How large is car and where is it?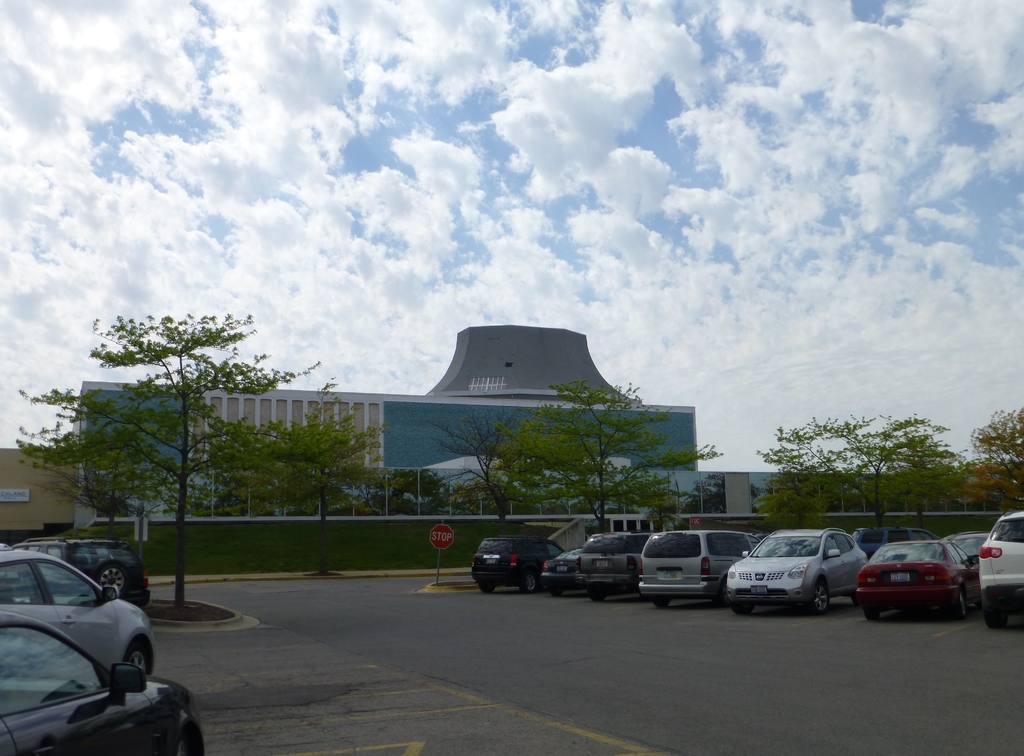
Bounding box: l=469, t=538, r=566, b=590.
